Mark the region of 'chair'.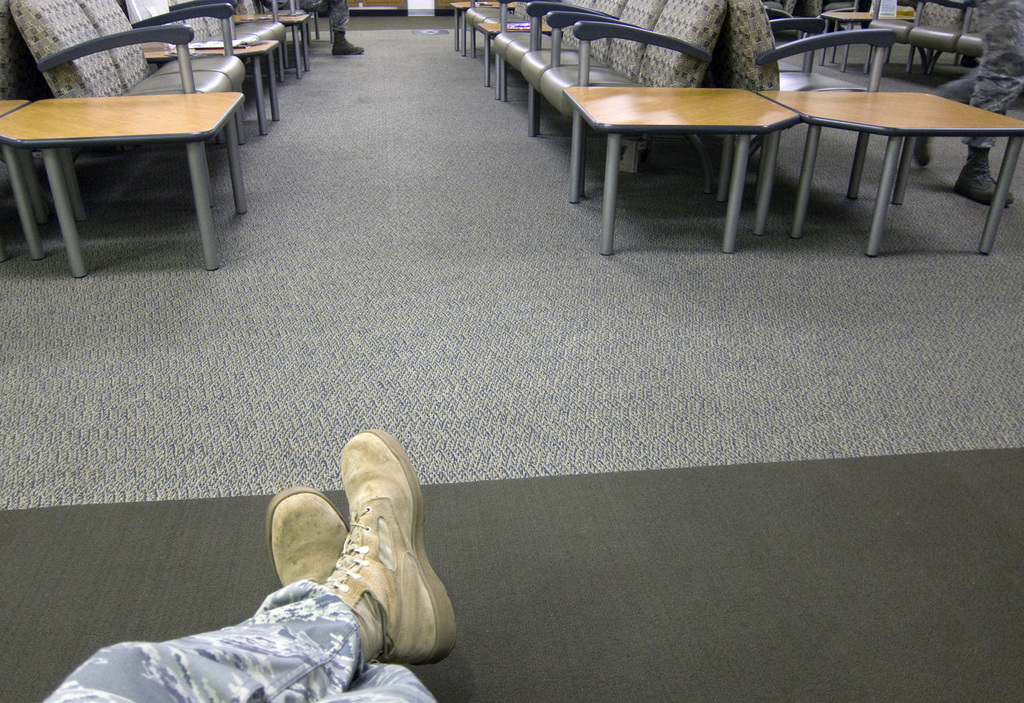
Region: crop(219, 0, 287, 93).
